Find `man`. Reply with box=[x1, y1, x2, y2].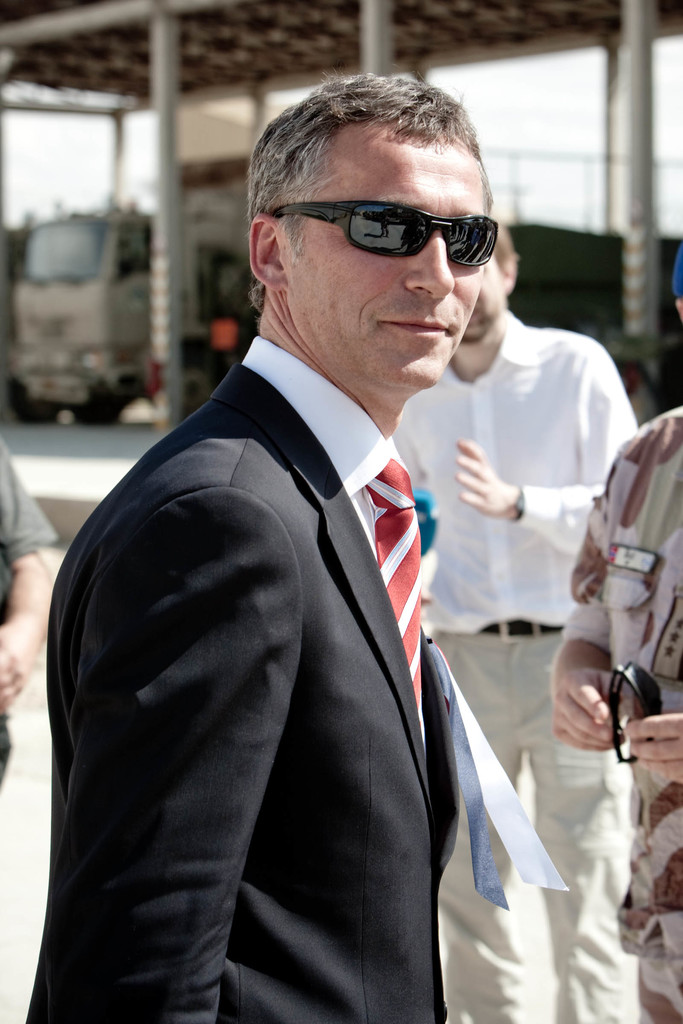
box=[377, 204, 656, 1023].
